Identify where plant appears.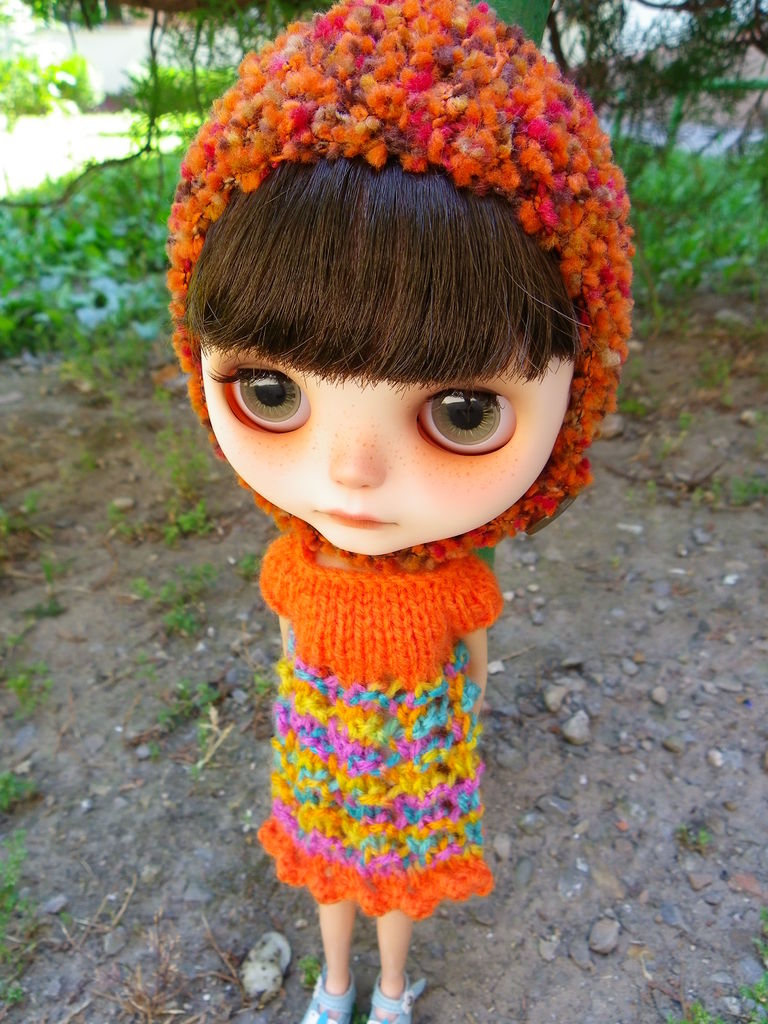
Appears at (x1=0, y1=757, x2=38, y2=837).
